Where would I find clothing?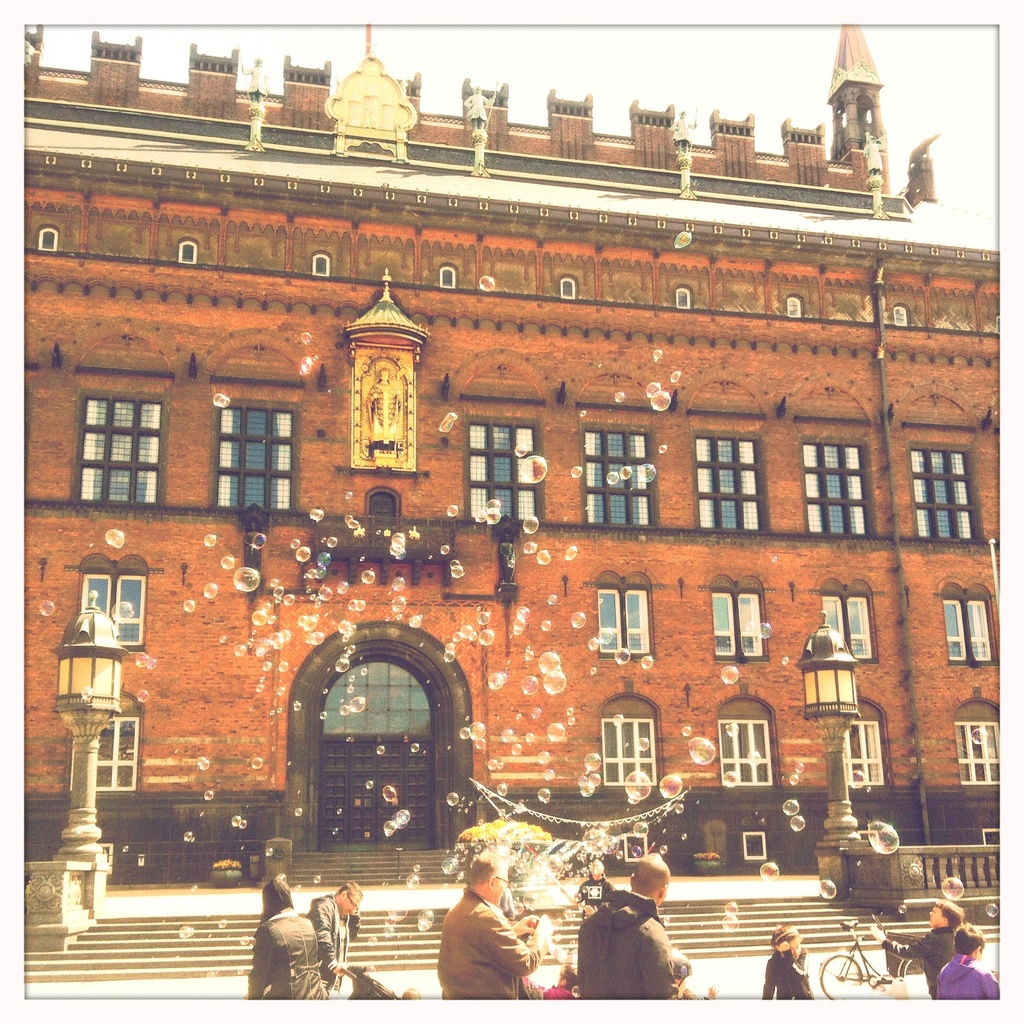
At <box>577,890,681,998</box>.
